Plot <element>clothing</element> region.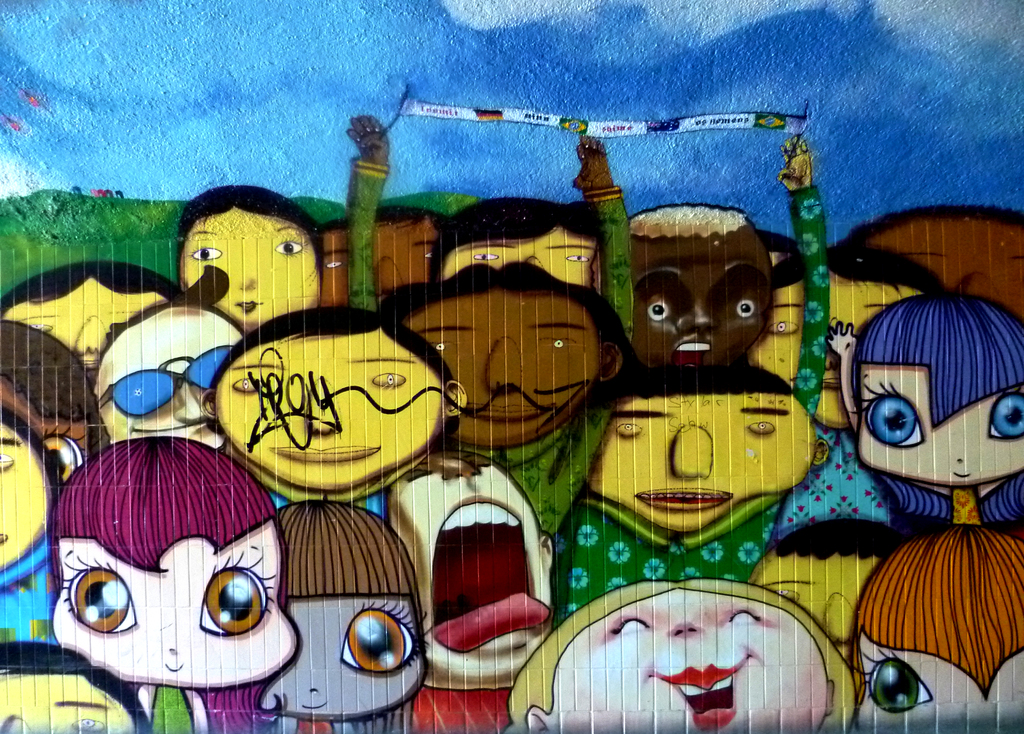
Plotted at region(0, 526, 58, 656).
